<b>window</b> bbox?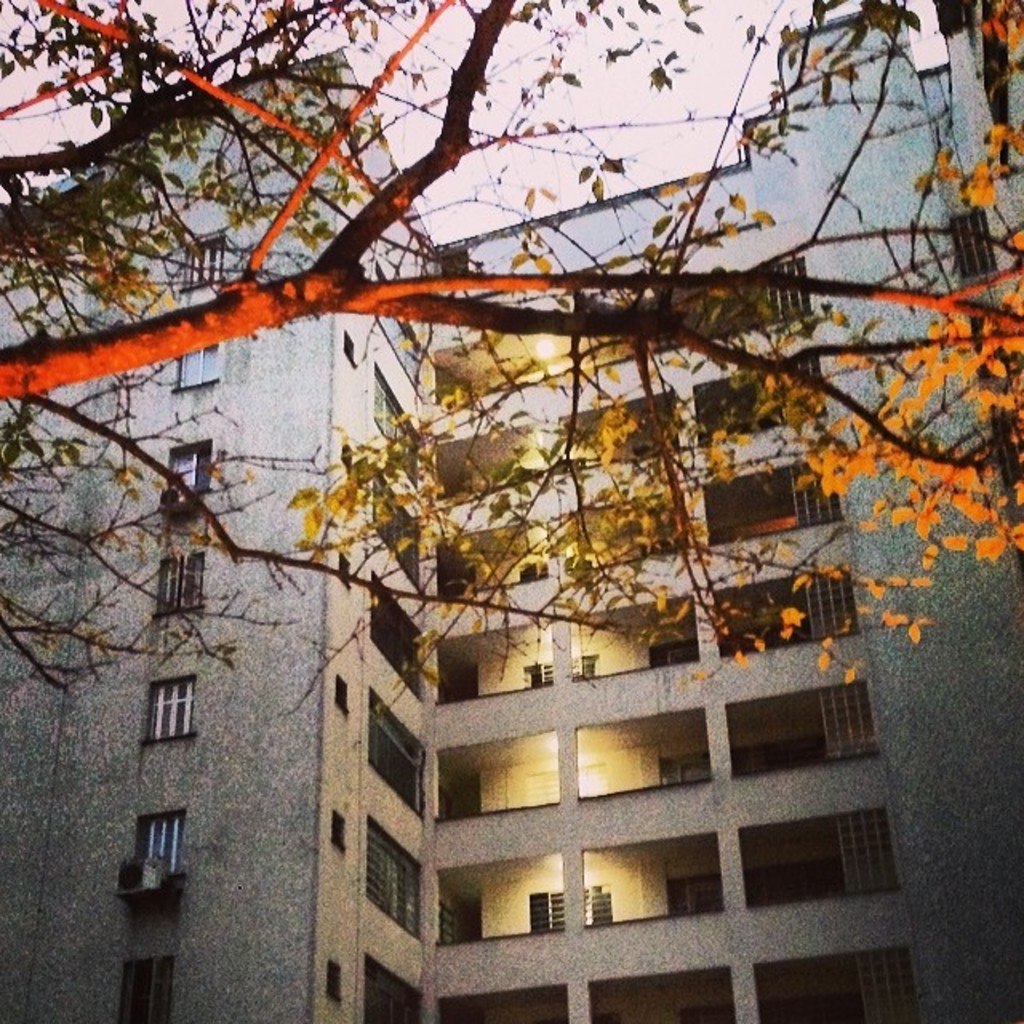
pyautogui.locateOnScreen(338, 554, 352, 589)
